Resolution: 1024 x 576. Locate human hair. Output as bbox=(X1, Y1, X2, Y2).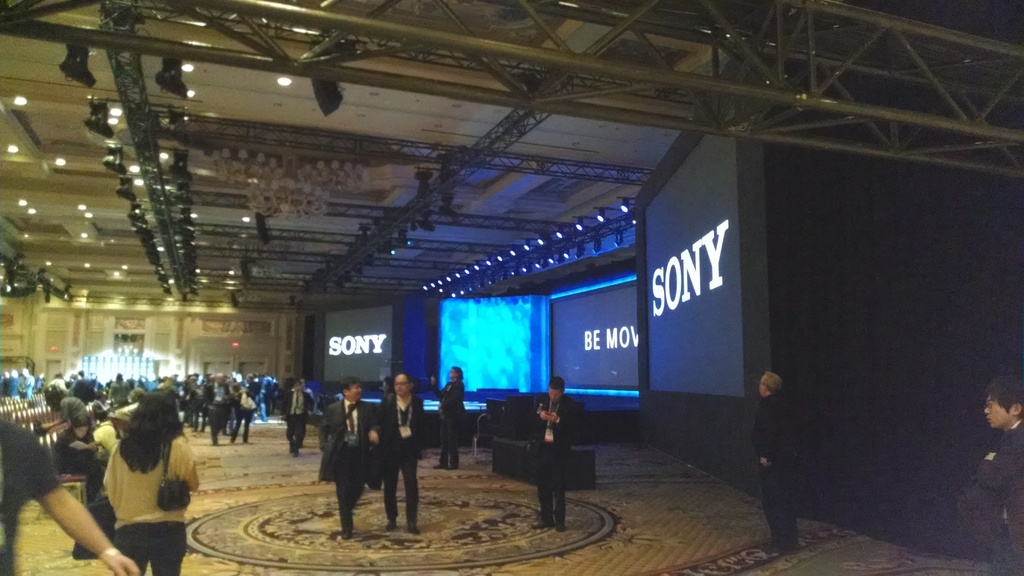
bbox=(452, 365, 465, 383).
